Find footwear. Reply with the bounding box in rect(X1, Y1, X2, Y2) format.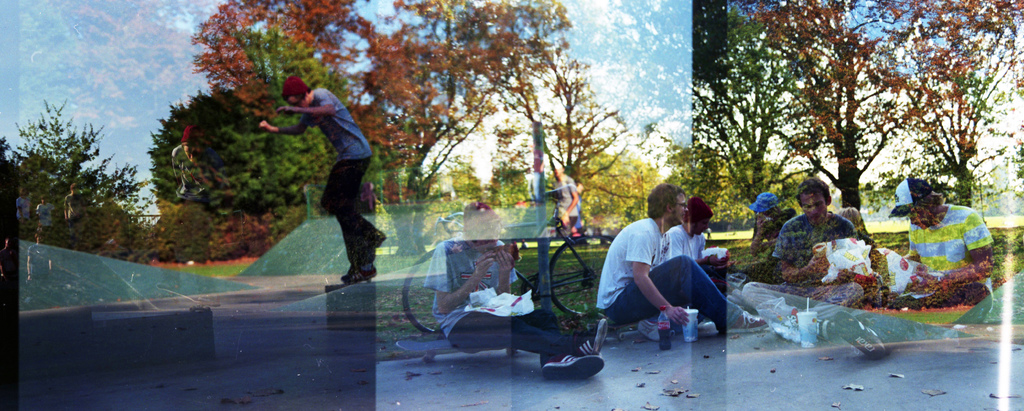
rect(573, 317, 602, 356).
